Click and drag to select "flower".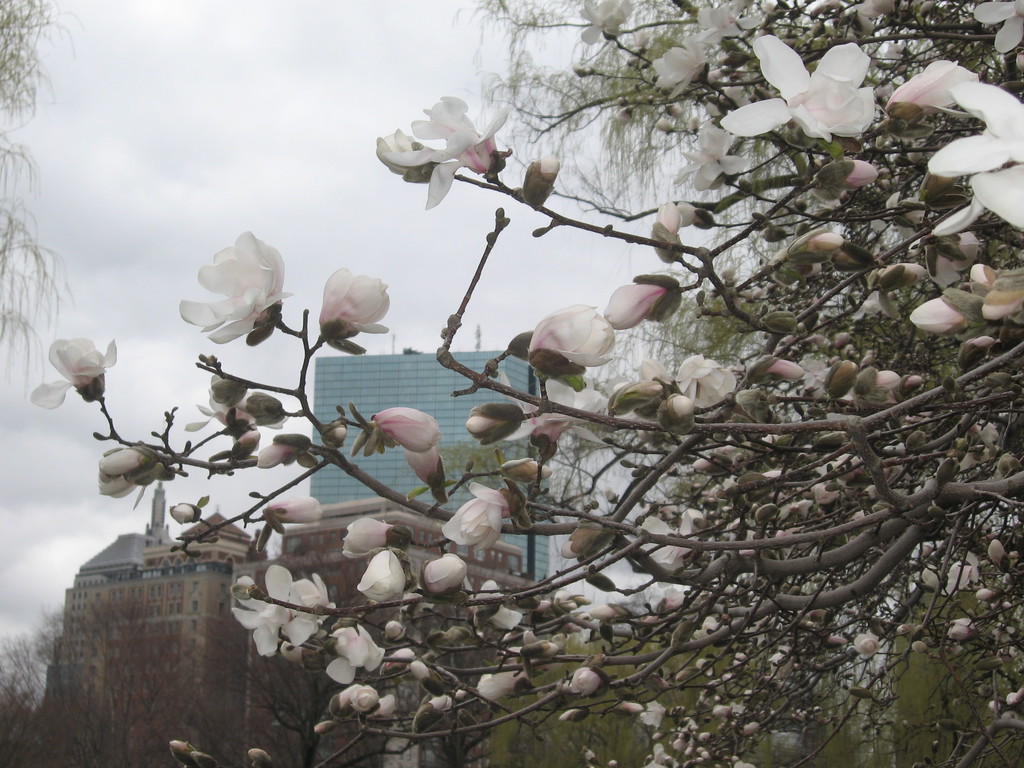
Selection: l=374, t=71, r=501, b=213.
